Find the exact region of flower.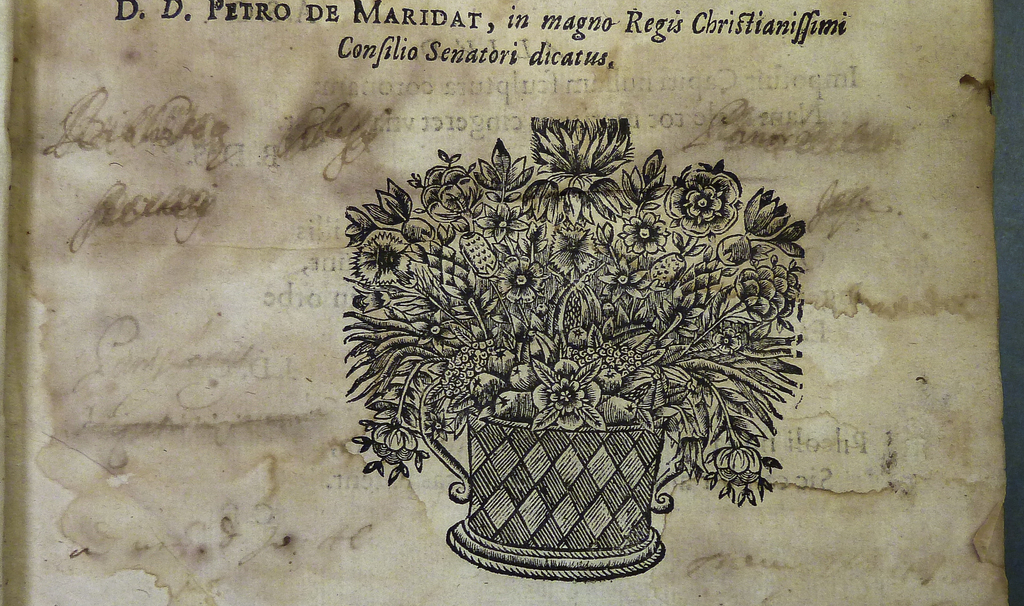
Exact region: (346, 231, 416, 290).
